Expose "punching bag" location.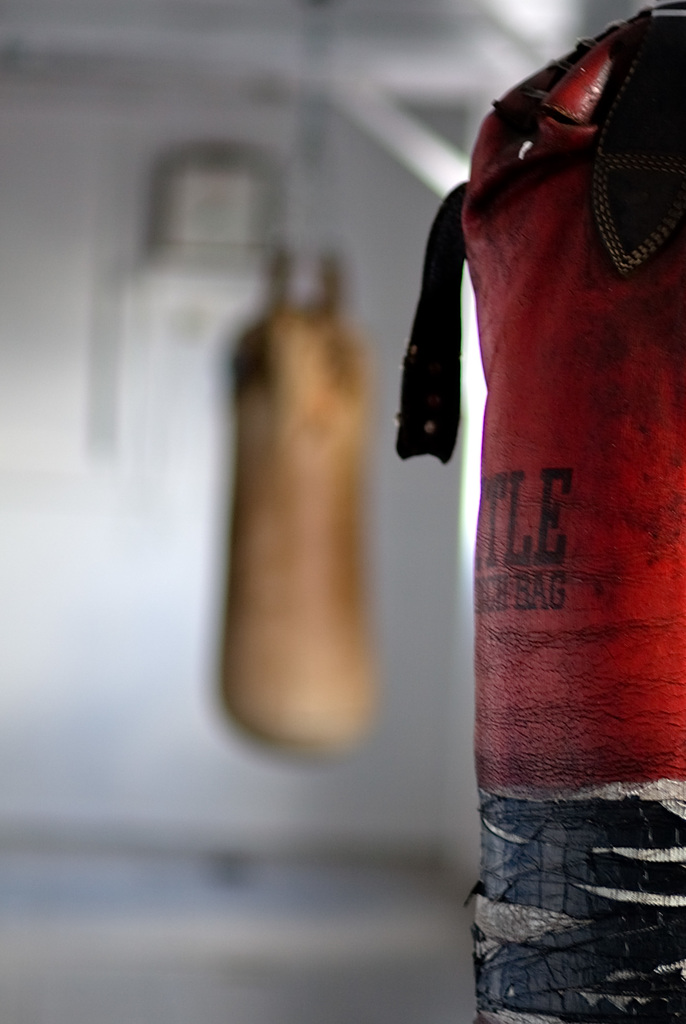
Exposed at l=395, t=0, r=685, b=1023.
